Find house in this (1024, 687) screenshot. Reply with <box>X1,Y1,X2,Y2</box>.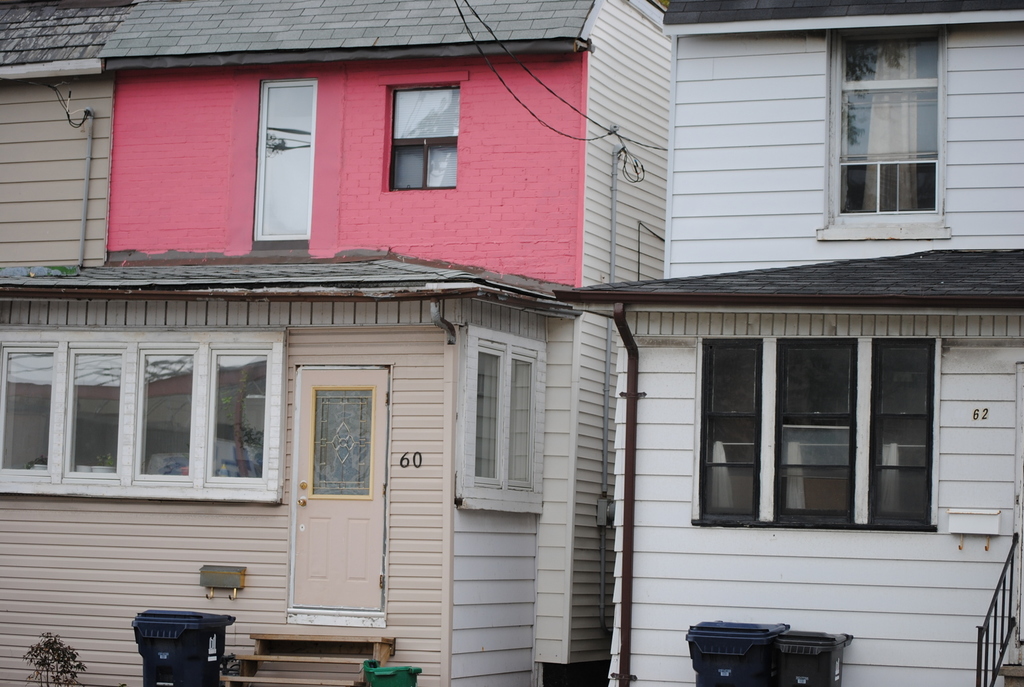
<box>556,0,1023,686</box>.
